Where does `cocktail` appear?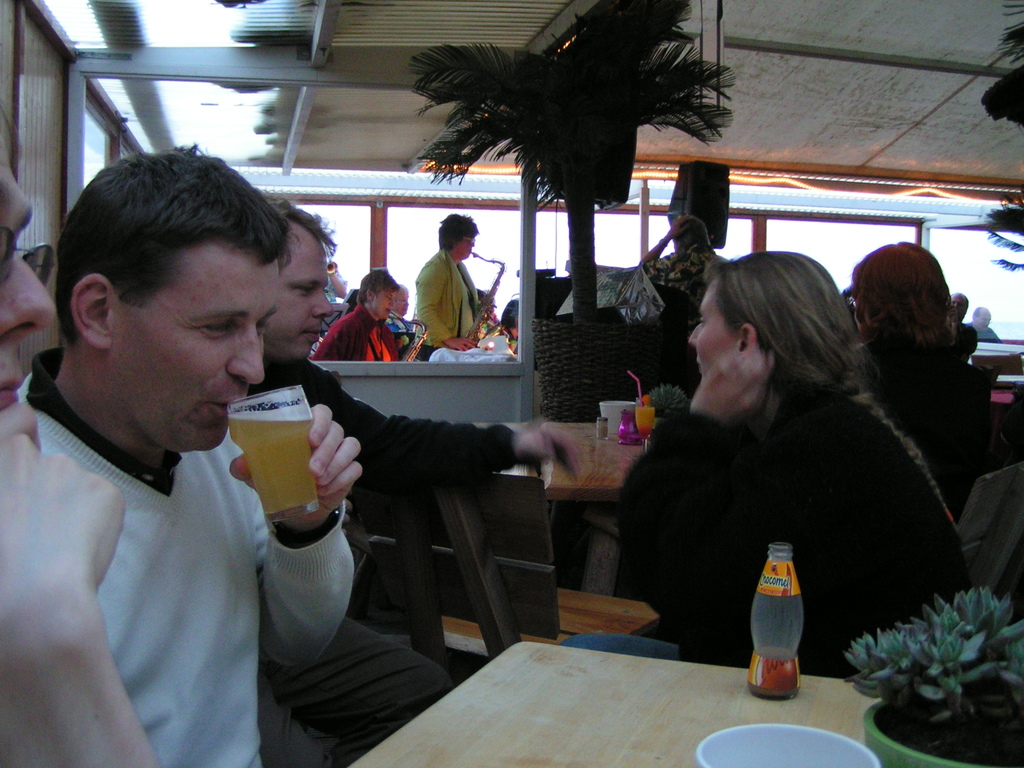
Appears at Rect(227, 378, 329, 525).
